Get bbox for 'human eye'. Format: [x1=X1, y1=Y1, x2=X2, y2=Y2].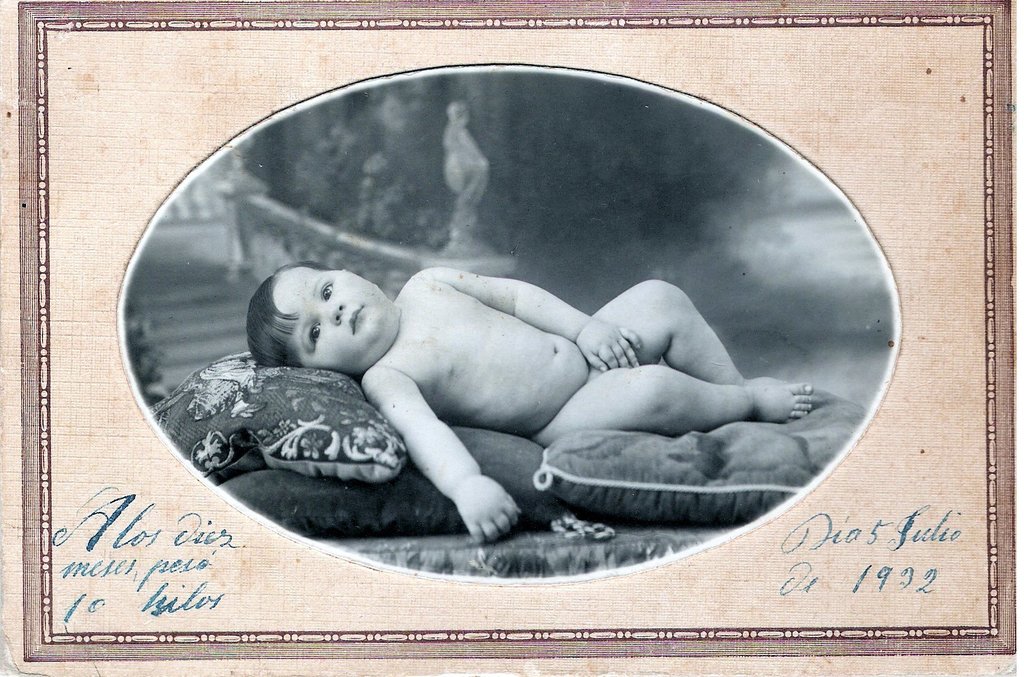
[x1=320, y1=279, x2=335, y2=304].
